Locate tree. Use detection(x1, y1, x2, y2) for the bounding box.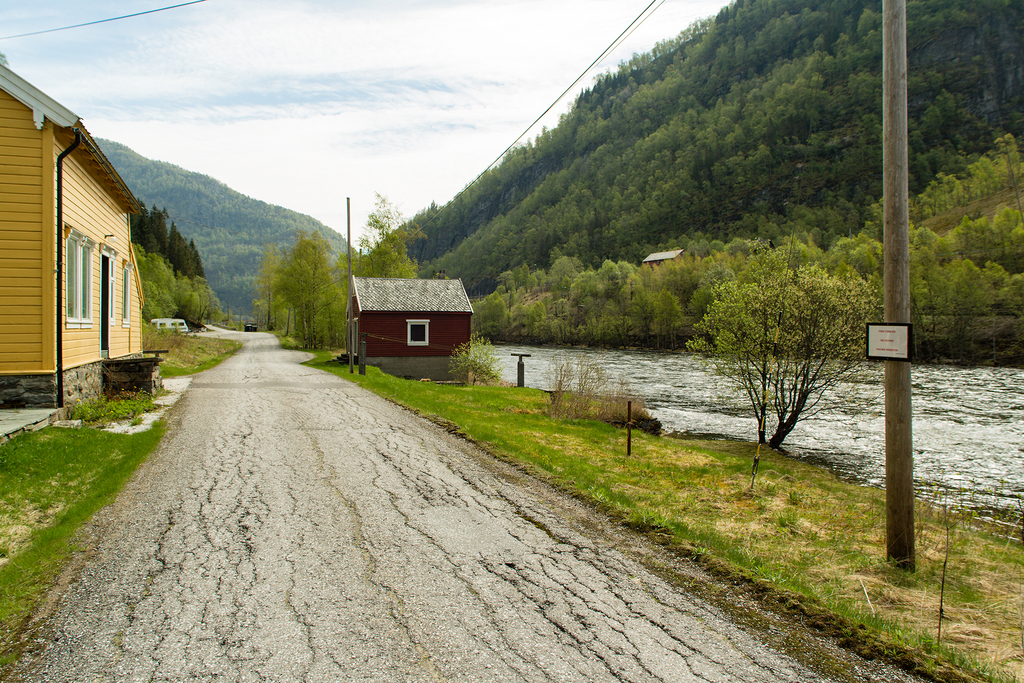
detection(255, 252, 285, 325).
